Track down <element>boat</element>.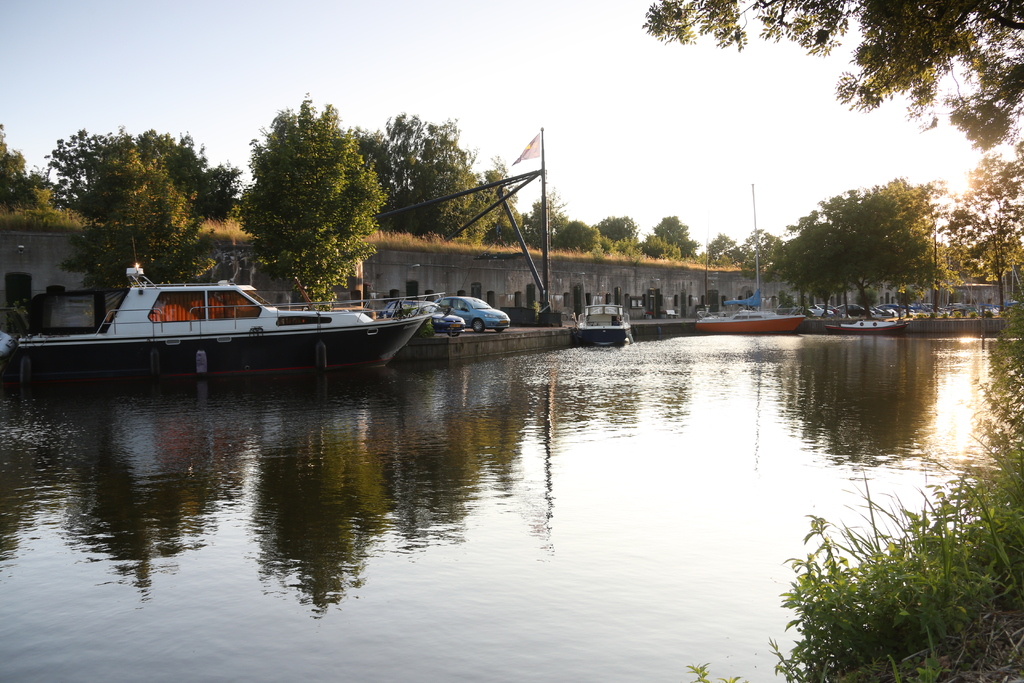
Tracked to 820:320:914:342.
